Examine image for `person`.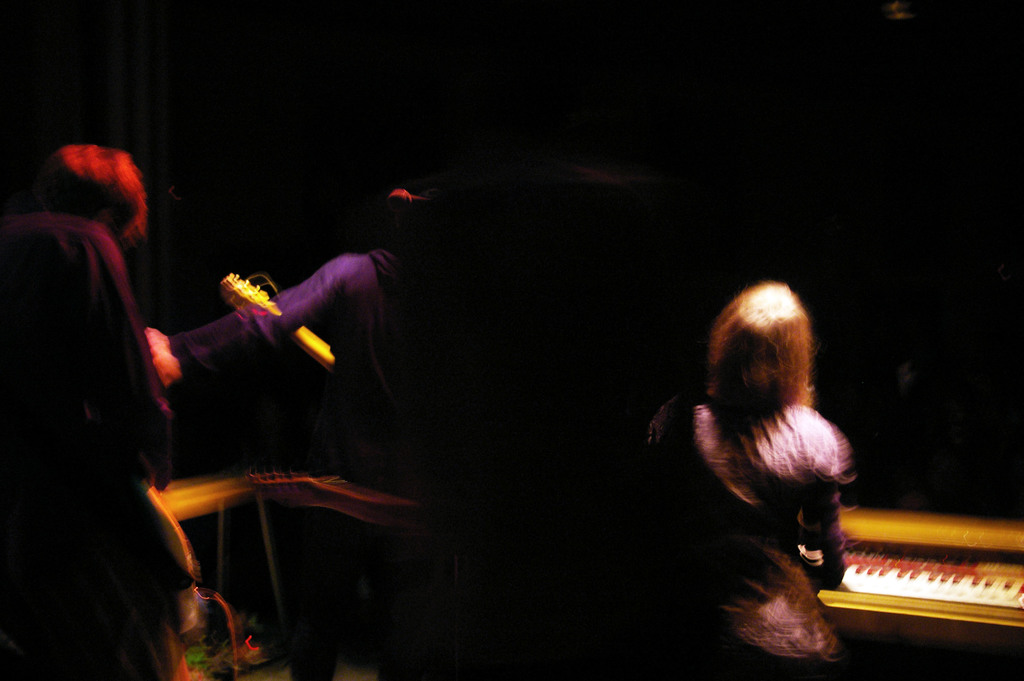
Examination result: {"x1": 675, "y1": 274, "x2": 878, "y2": 662}.
